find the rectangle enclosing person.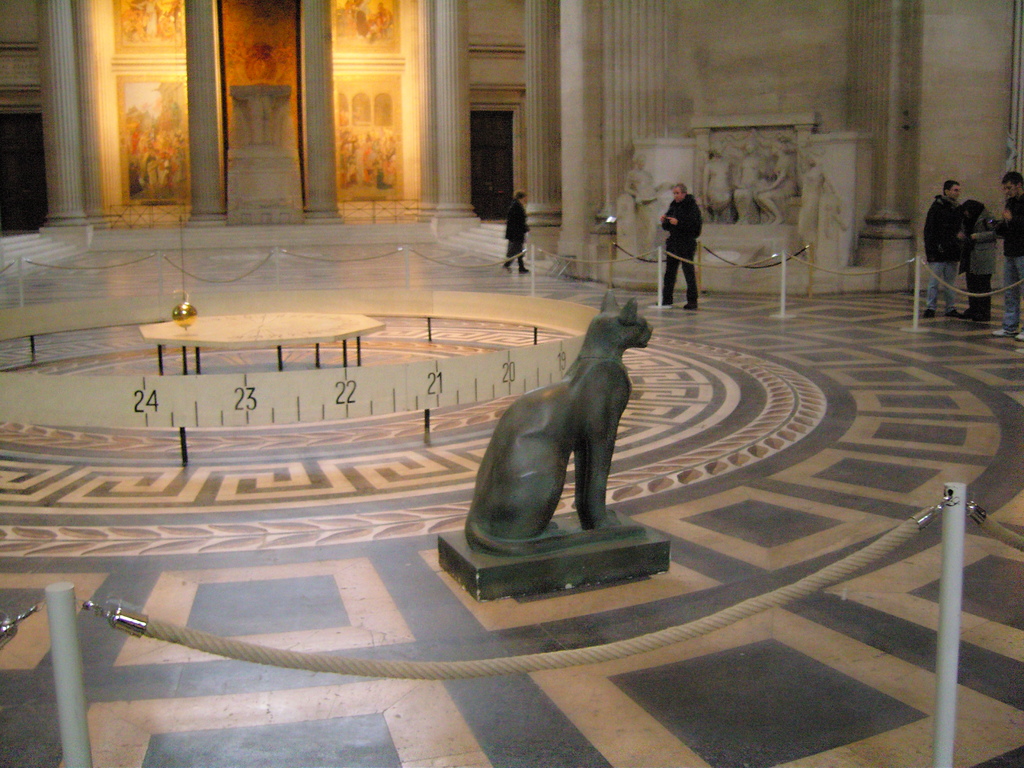
<box>504,190,529,273</box>.
